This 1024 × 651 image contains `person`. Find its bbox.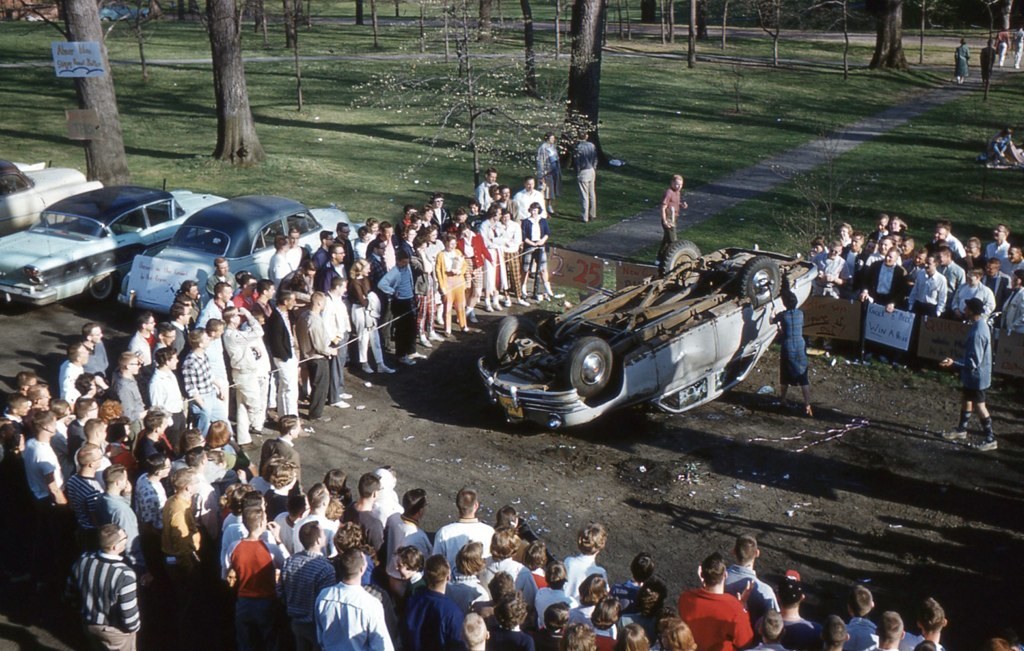
x1=658 y1=175 x2=689 y2=265.
